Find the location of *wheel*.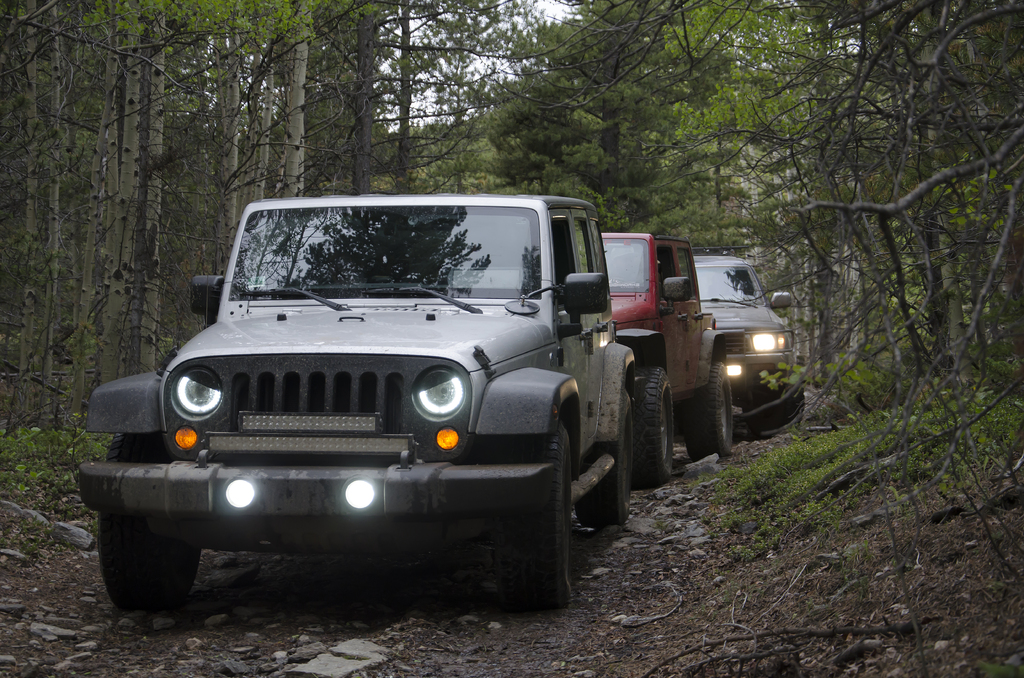
Location: {"left": 101, "top": 430, "right": 201, "bottom": 602}.
